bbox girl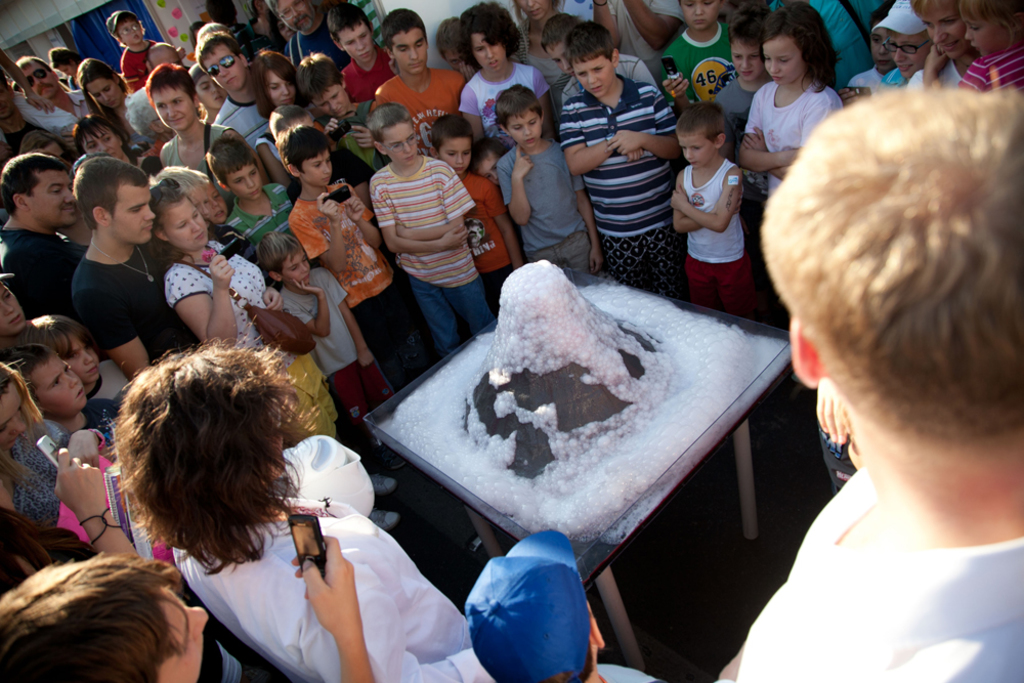
{"left": 0, "top": 276, "right": 30, "bottom": 332}
